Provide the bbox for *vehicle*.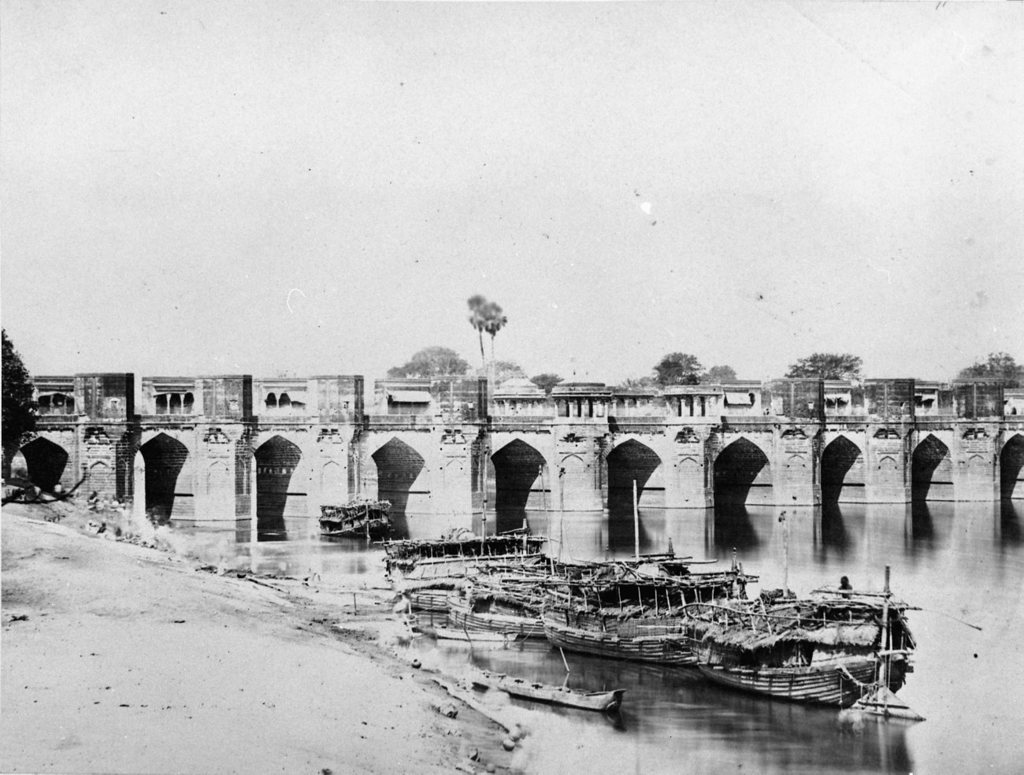
bbox=(317, 493, 395, 534).
